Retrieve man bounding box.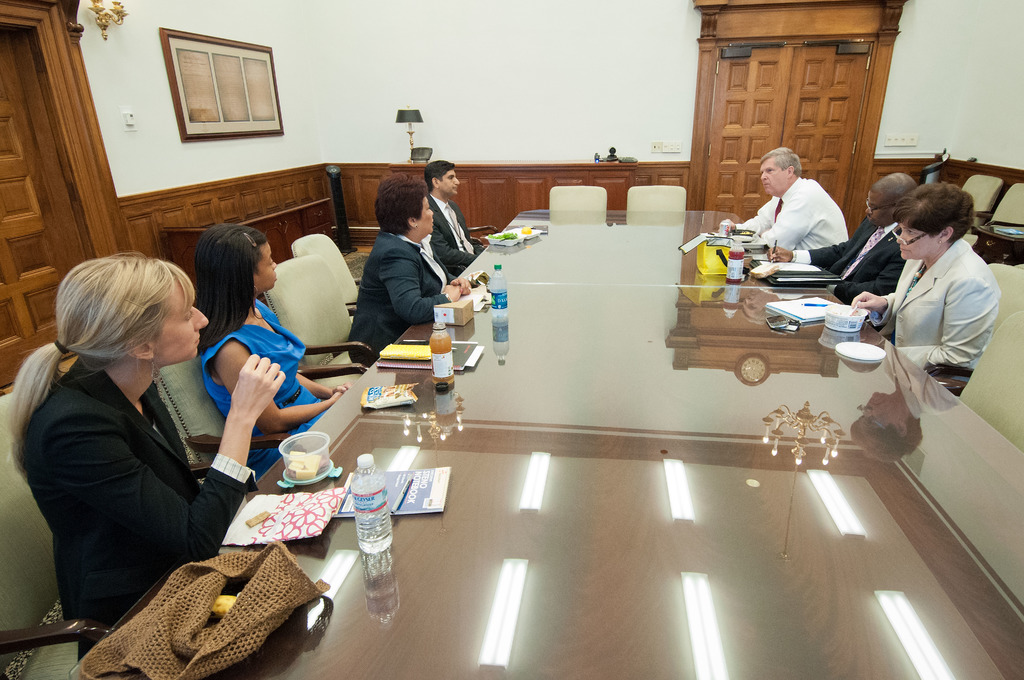
Bounding box: 764/172/916/304.
